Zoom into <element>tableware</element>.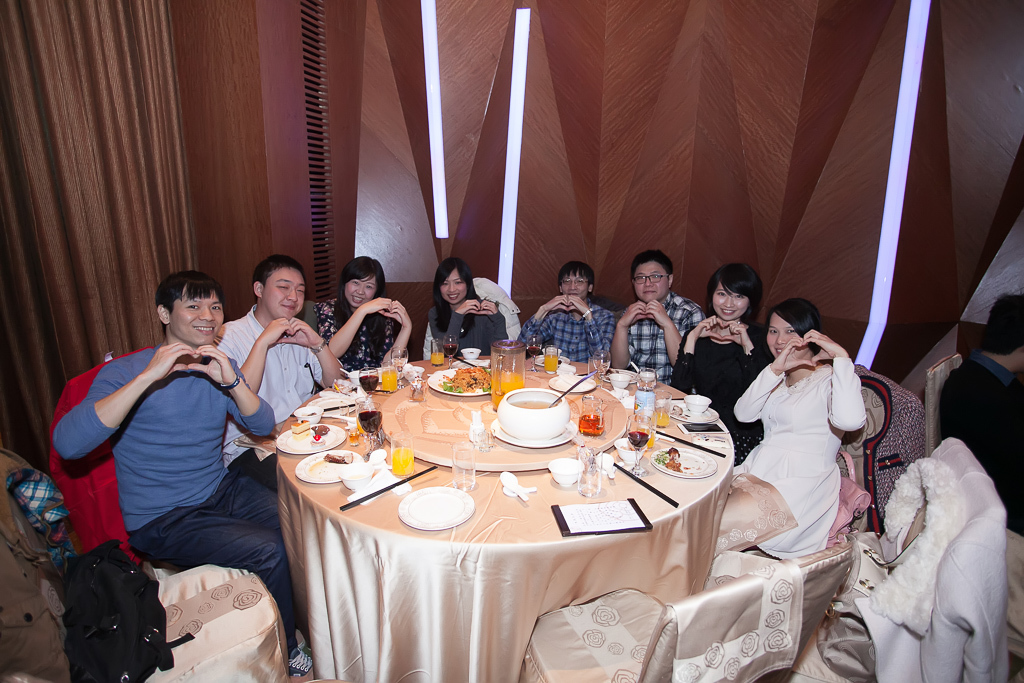
Zoom target: {"x1": 340, "y1": 368, "x2": 348, "y2": 375}.
